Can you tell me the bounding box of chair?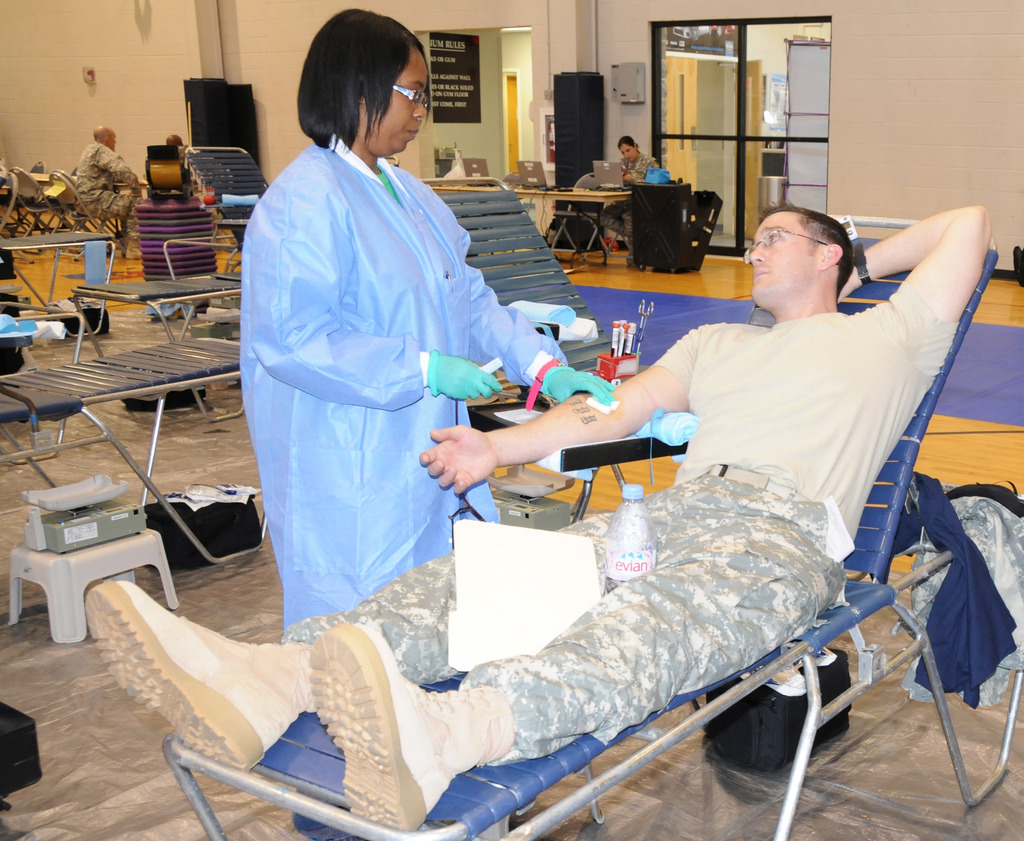
<bbox>575, 173, 616, 263</bbox>.
